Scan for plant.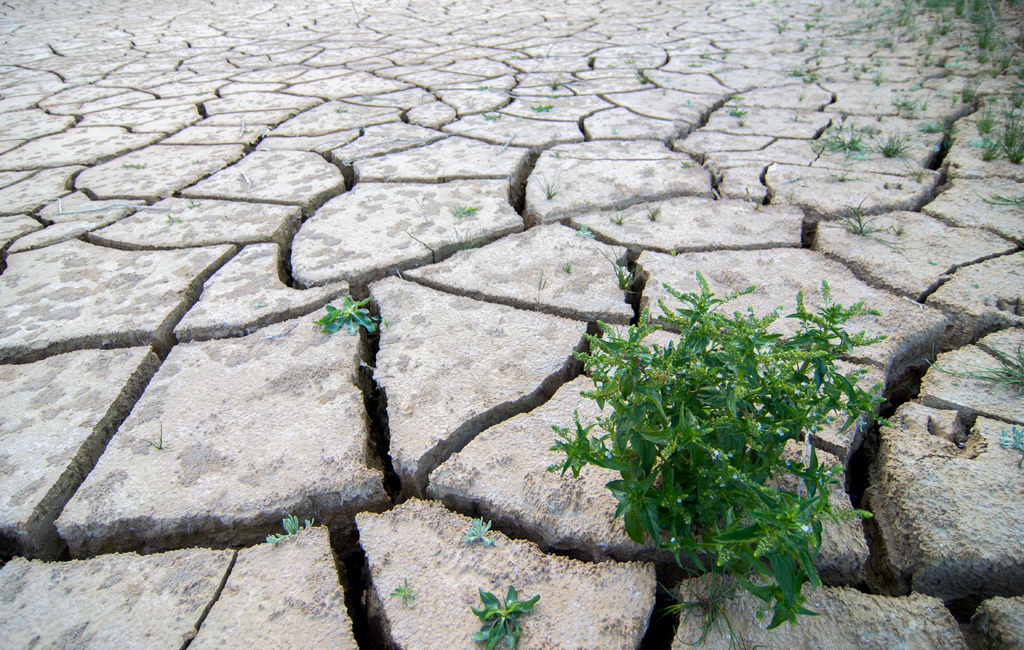
Scan result: (314,292,384,337).
